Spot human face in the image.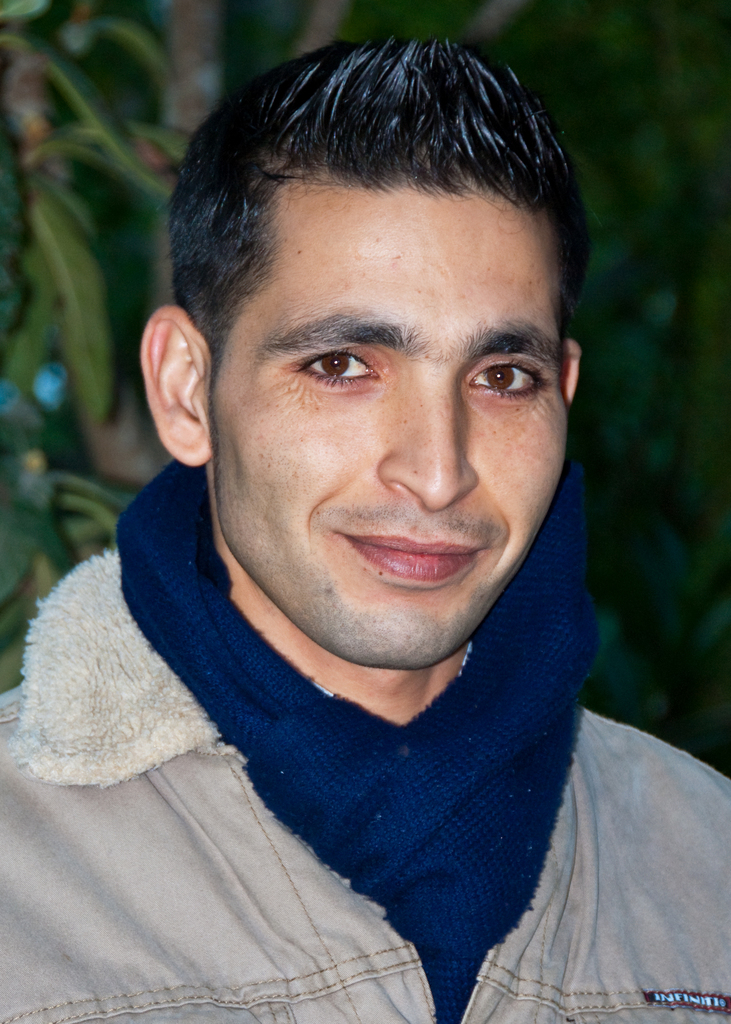
human face found at (left=213, top=220, right=574, bottom=671).
